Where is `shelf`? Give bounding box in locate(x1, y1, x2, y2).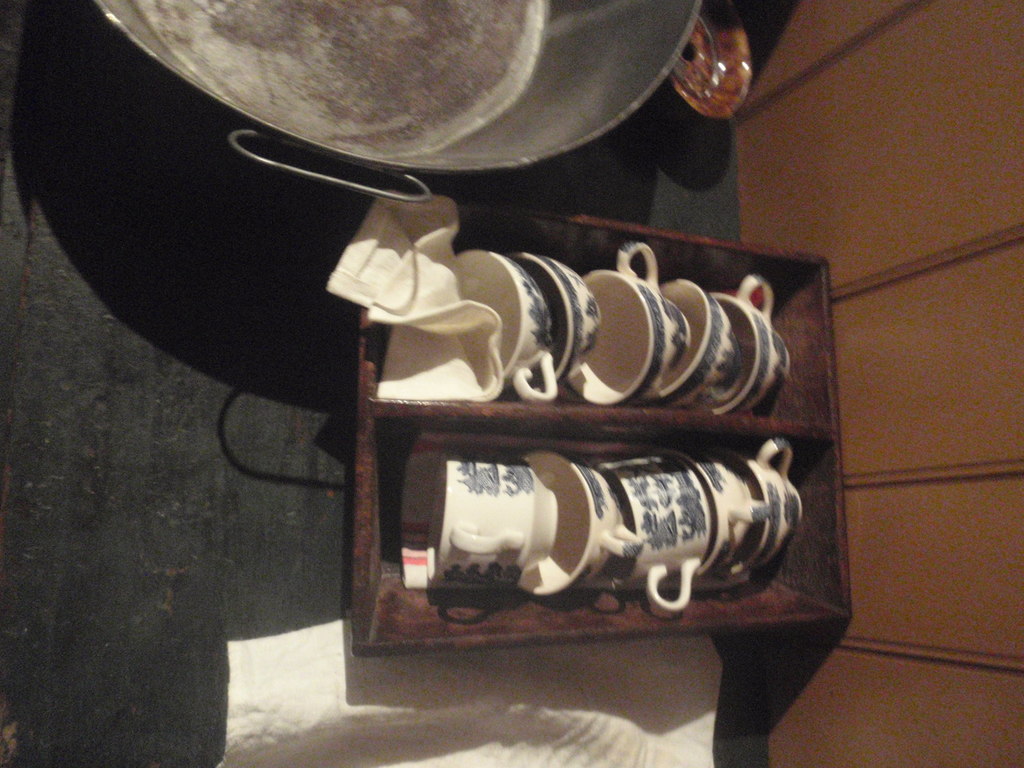
locate(344, 192, 849, 657).
